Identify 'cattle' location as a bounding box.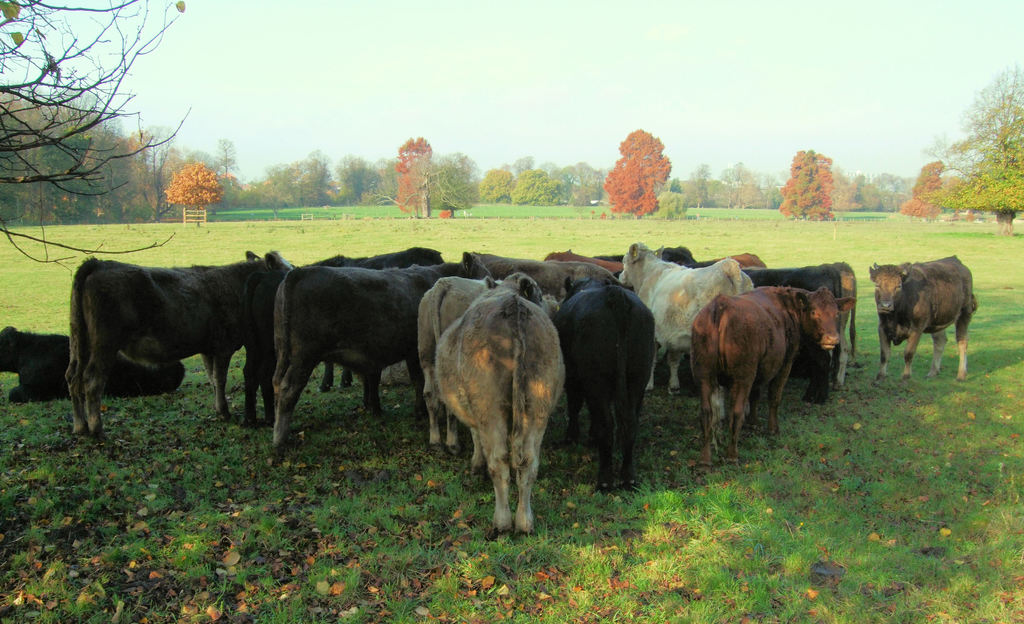
[614,239,750,392].
